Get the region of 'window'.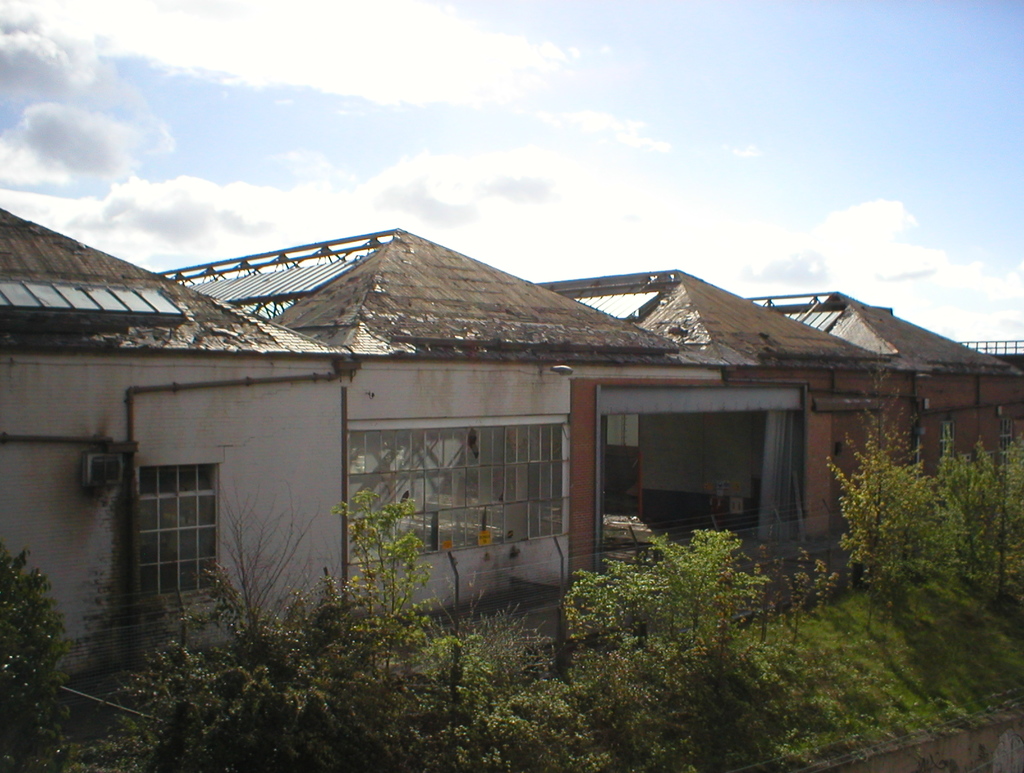
340:418:566:563.
